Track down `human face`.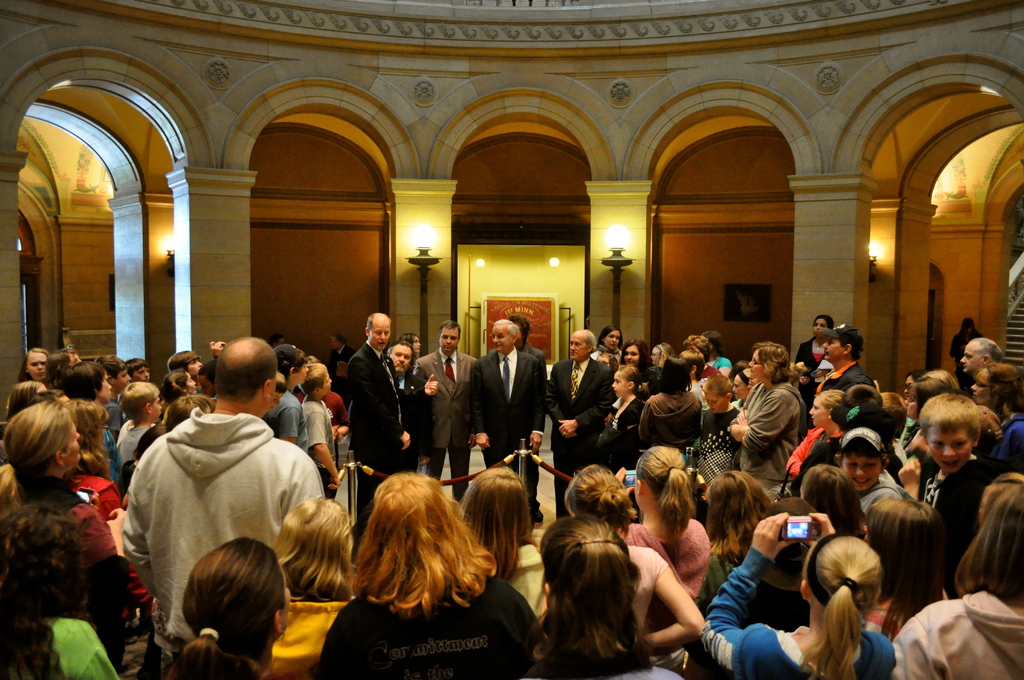
Tracked to {"left": 733, "top": 373, "right": 748, "bottom": 402}.
